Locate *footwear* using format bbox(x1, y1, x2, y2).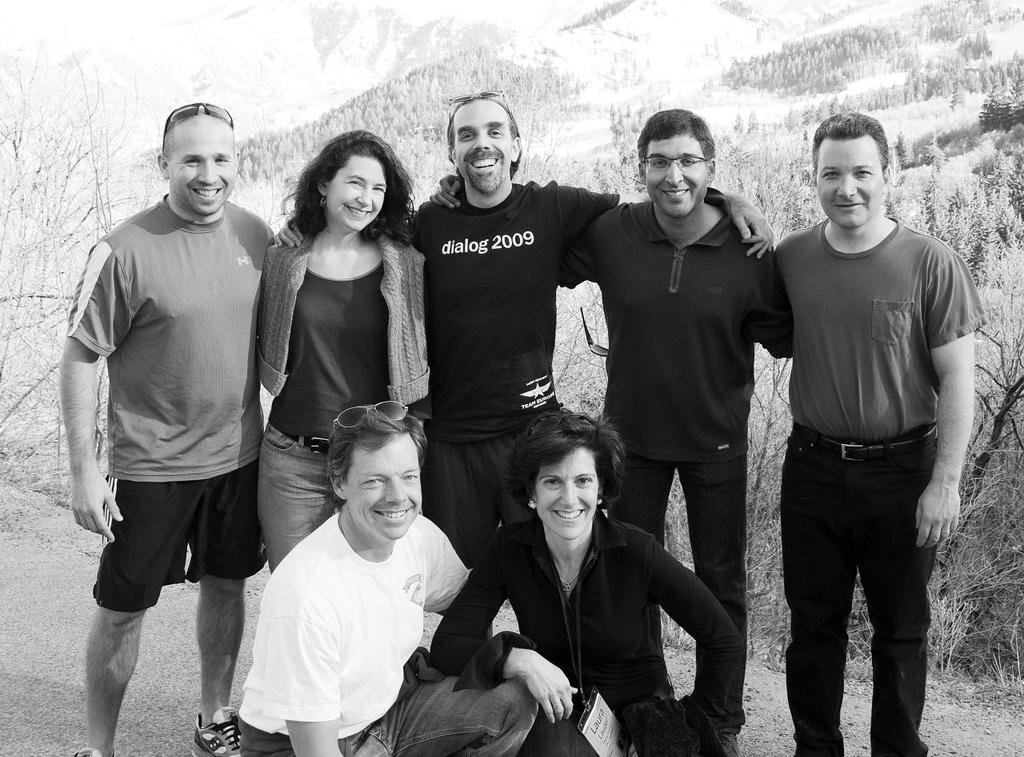
bbox(70, 743, 117, 756).
